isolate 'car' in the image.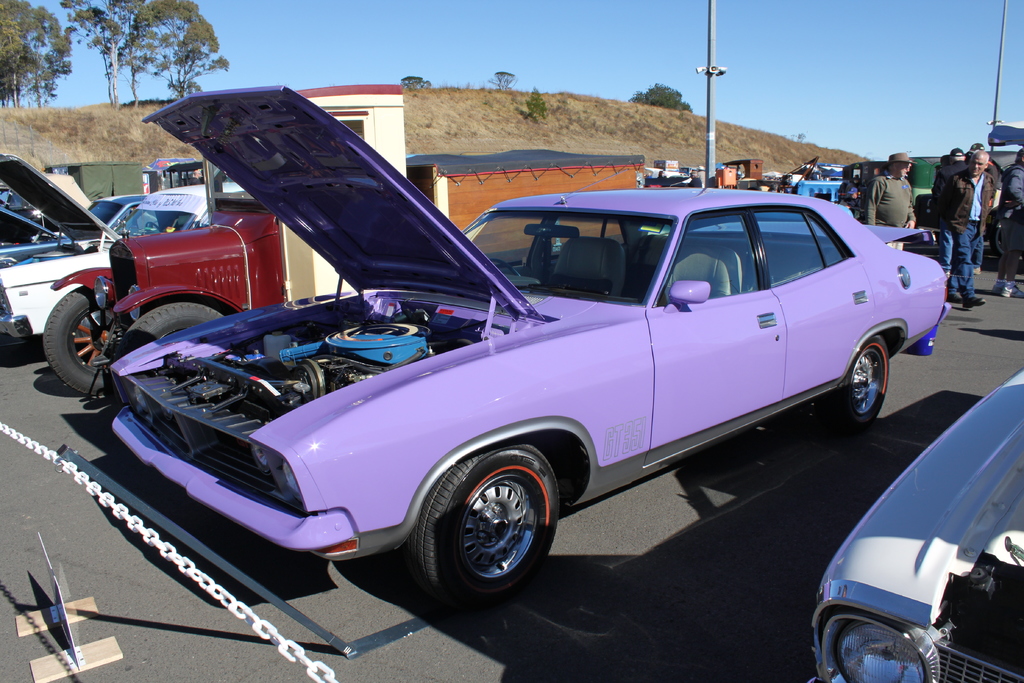
Isolated region: [102, 80, 952, 609].
